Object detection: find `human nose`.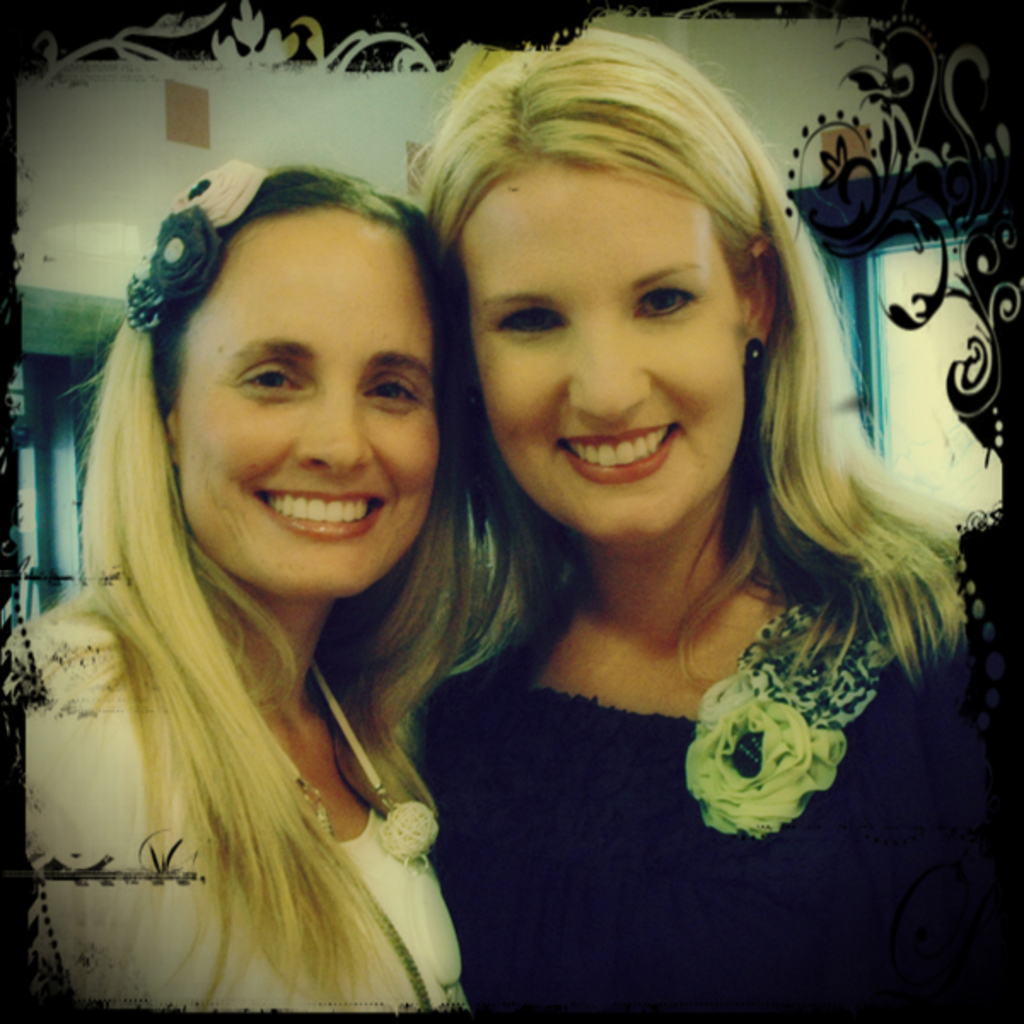
[292,381,369,471].
